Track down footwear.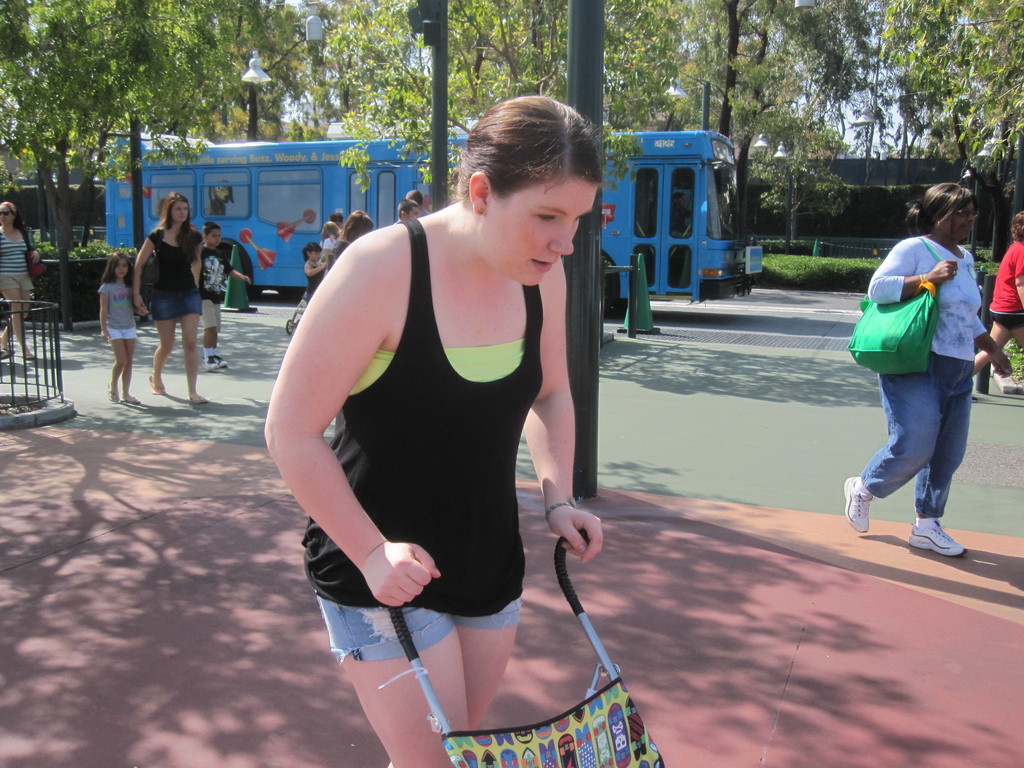
Tracked to x1=185, y1=391, x2=212, y2=406.
